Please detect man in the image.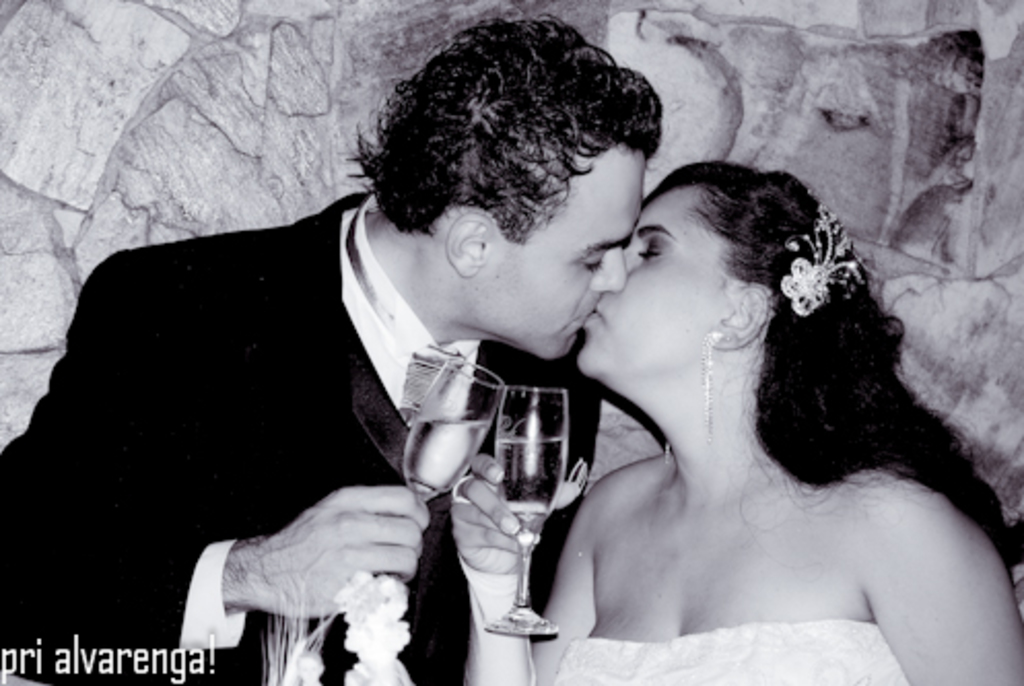
pyautogui.locateOnScreen(0, 10, 663, 684).
